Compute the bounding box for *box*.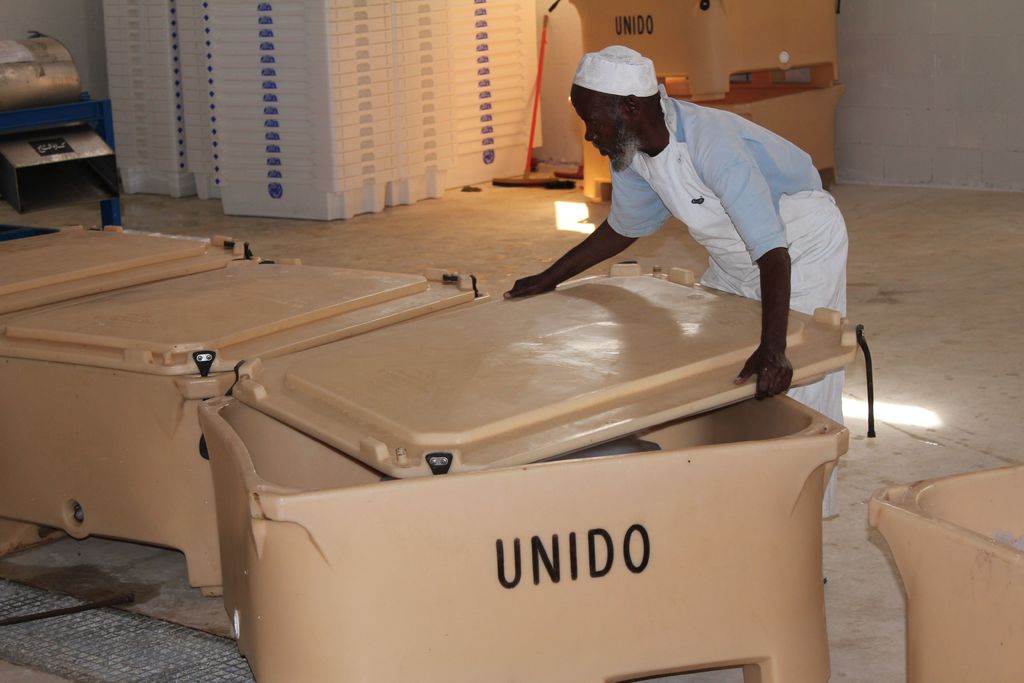
left=563, top=0, right=840, bottom=101.
